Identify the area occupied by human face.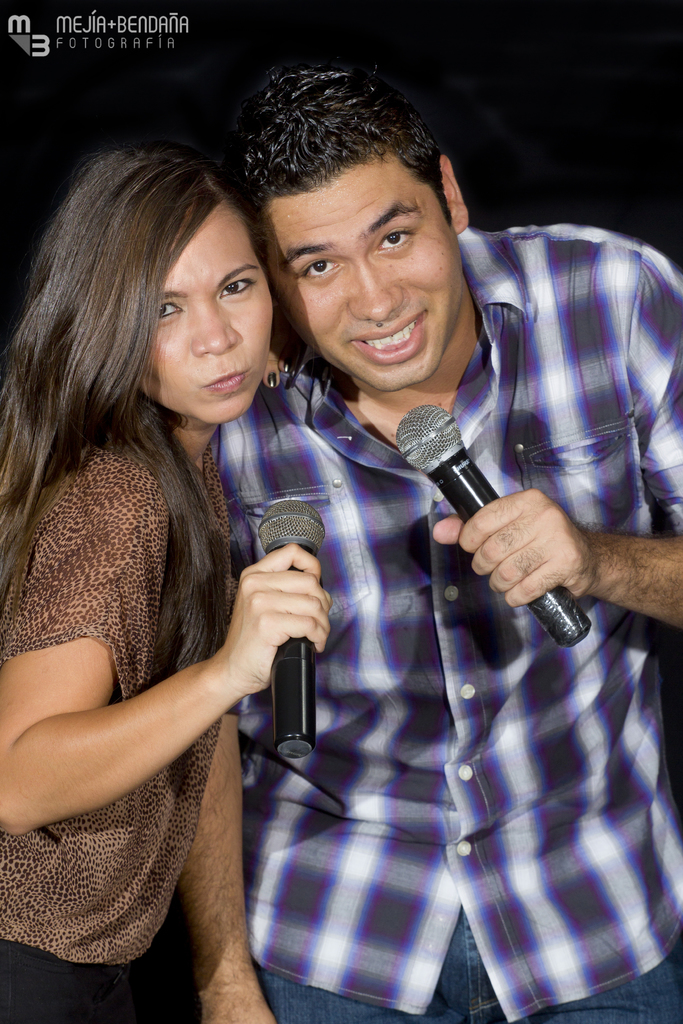
Area: BBox(282, 176, 454, 391).
